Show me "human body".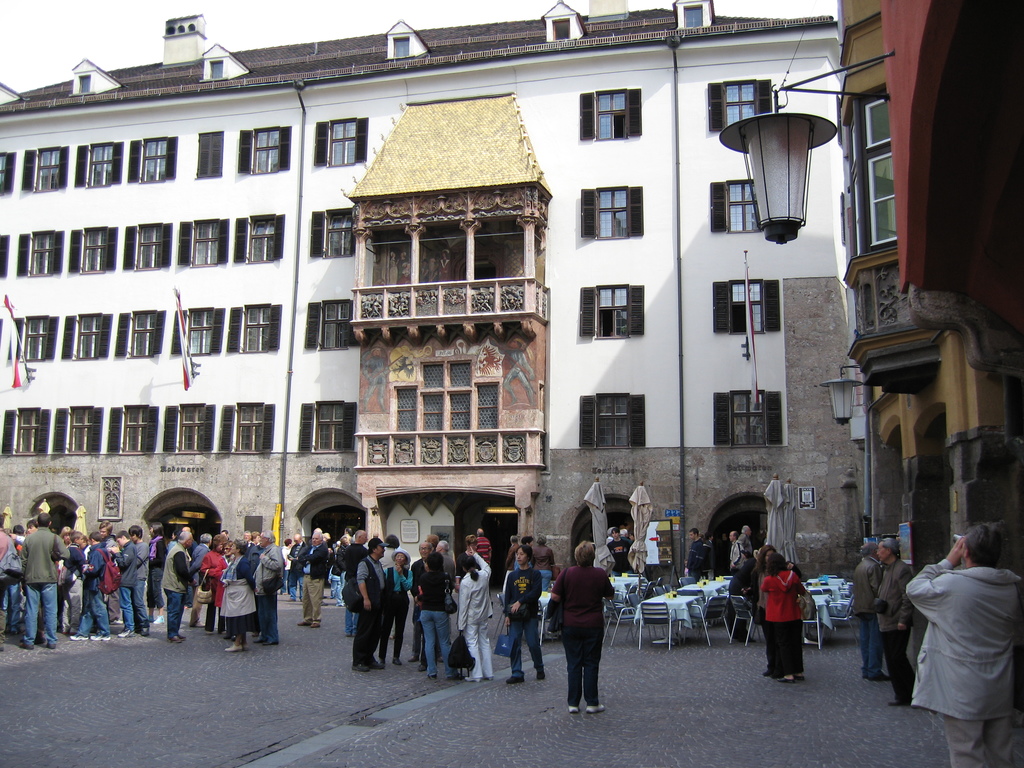
"human body" is here: bbox=(323, 531, 351, 614).
